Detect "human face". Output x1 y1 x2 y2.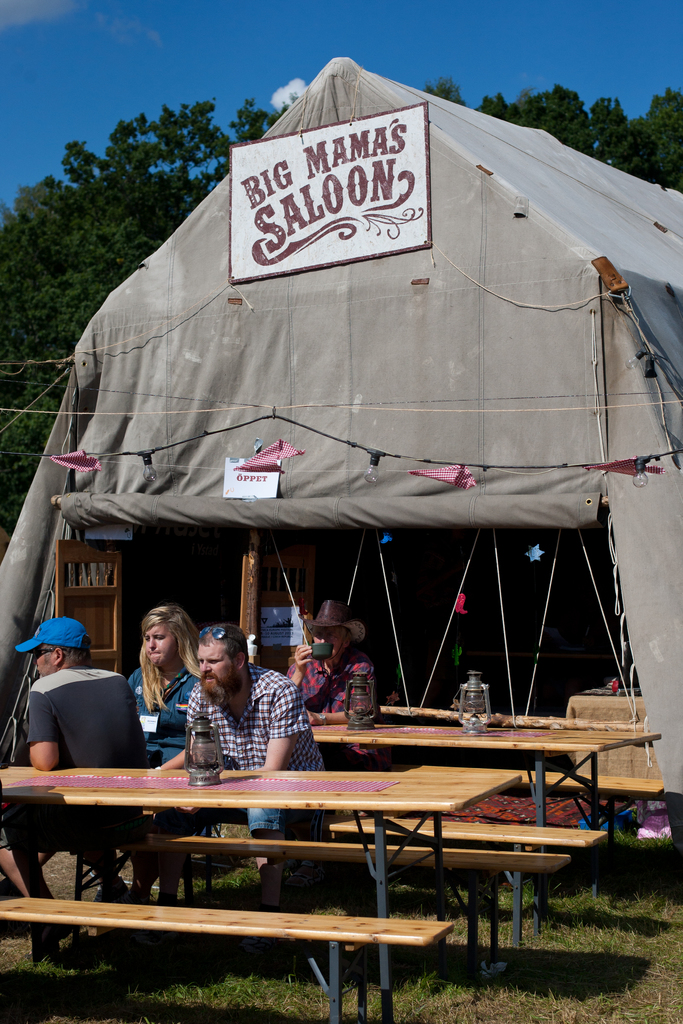
200 641 238 698.
